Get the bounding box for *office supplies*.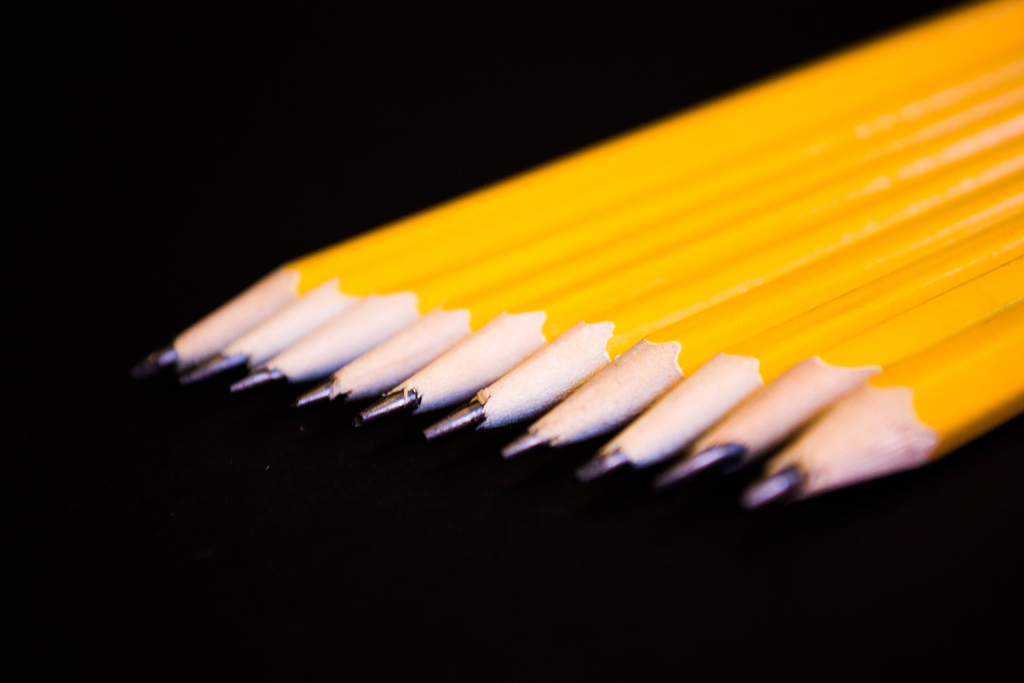
rect(573, 205, 1023, 474).
